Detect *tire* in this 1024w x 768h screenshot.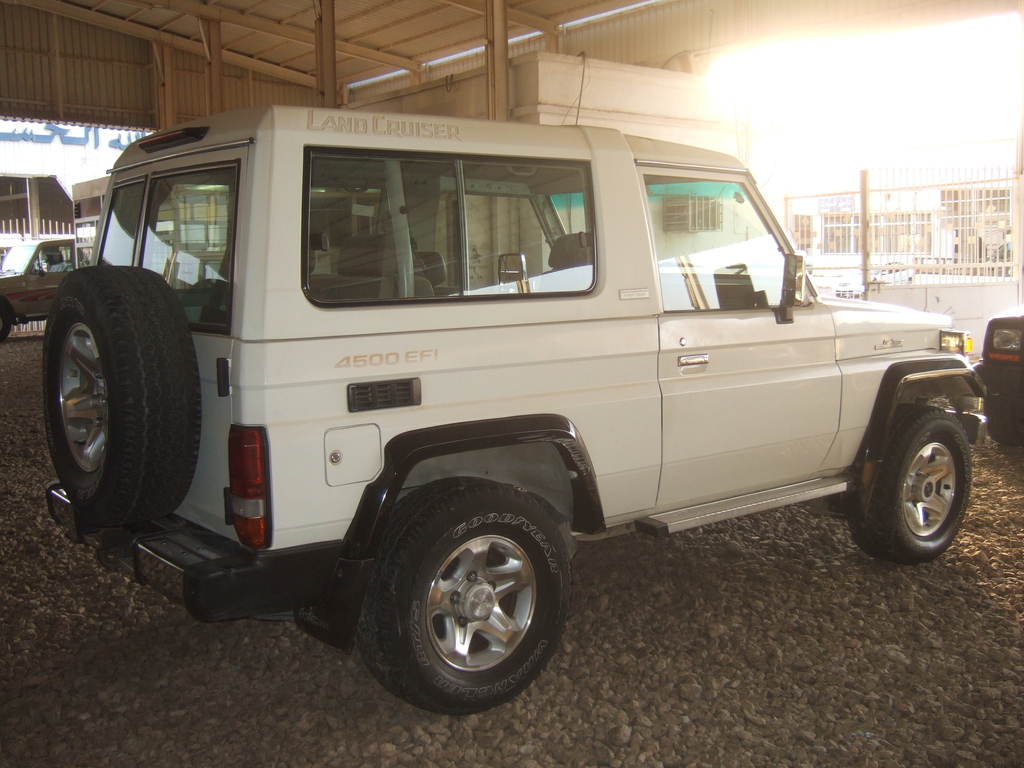
Detection: 848/404/971/563.
